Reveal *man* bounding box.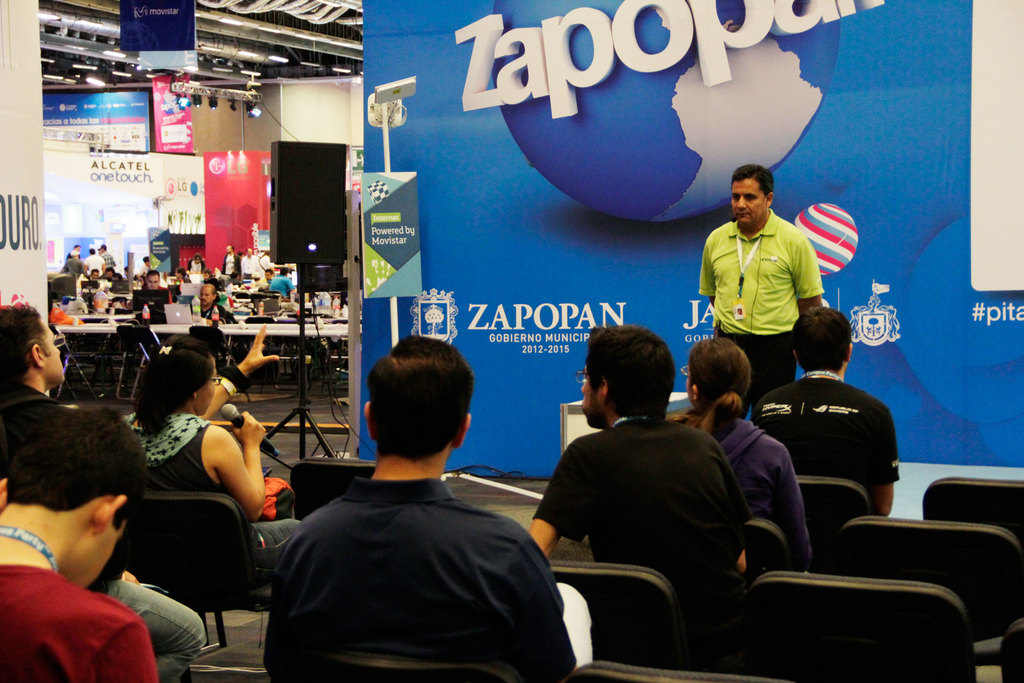
Revealed: bbox=[77, 243, 104, 284].
